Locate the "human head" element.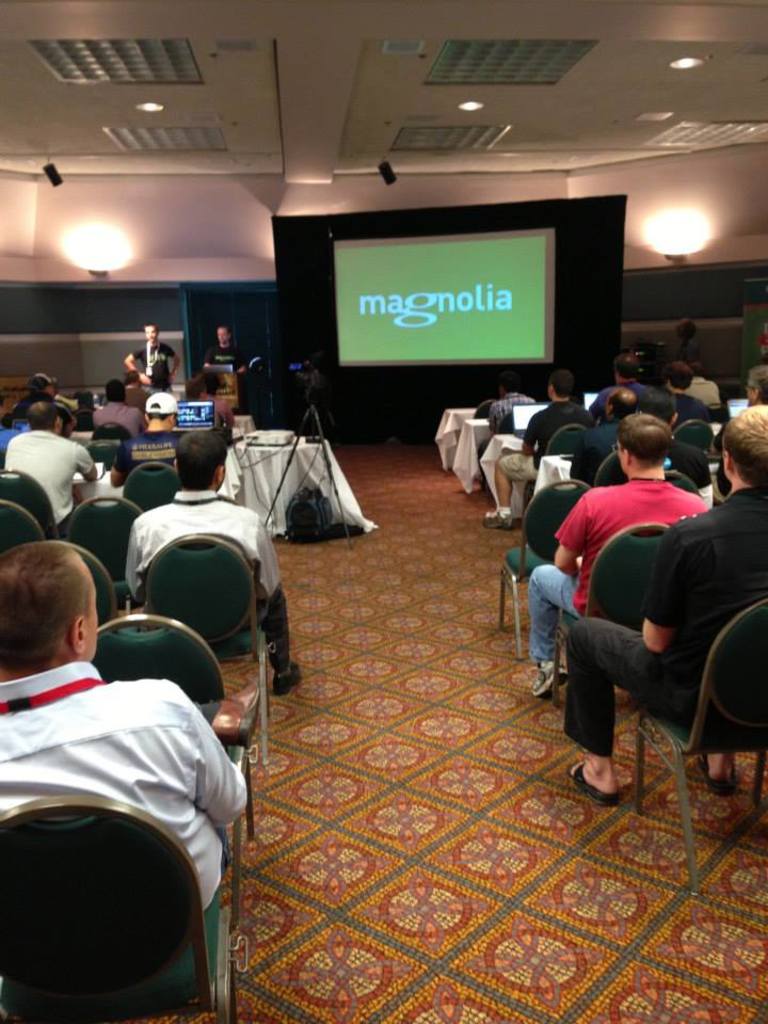
Element bbox: [197, 371, 219, 395].
